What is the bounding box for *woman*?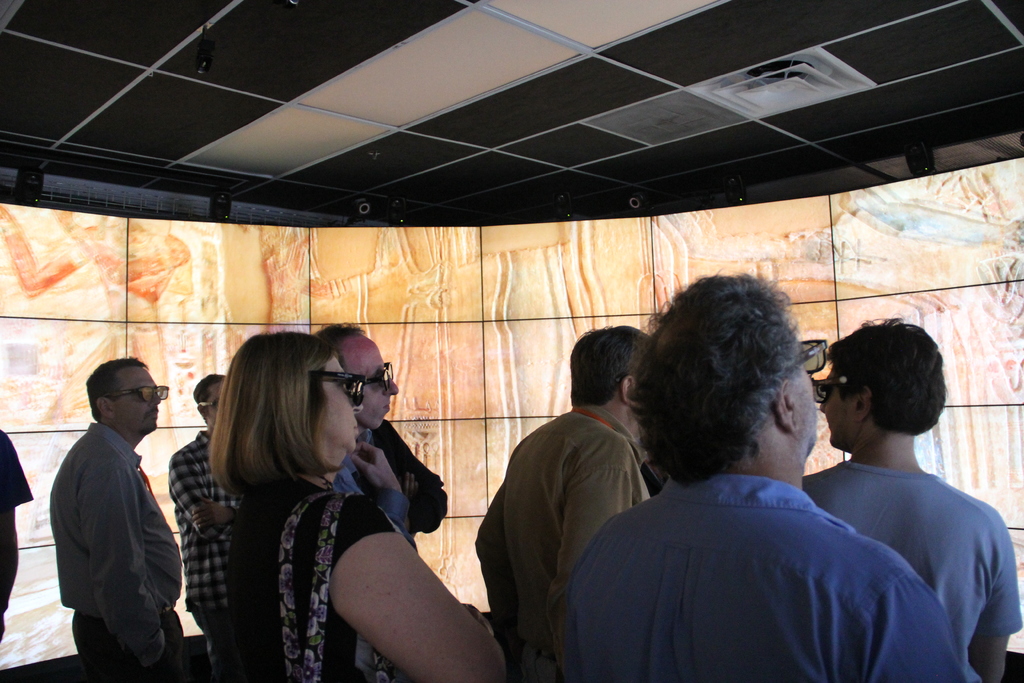
<bbox>159, 324, 472, 682</bbox>.
